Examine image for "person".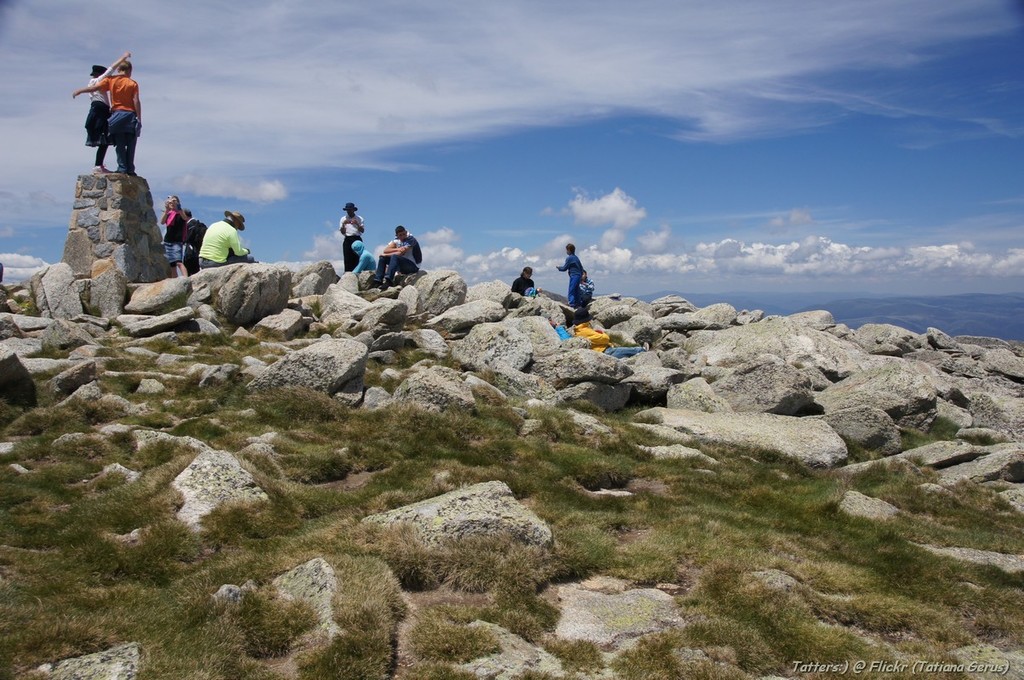
Examination result: left=83, top=54, right=134, bottom=173.
